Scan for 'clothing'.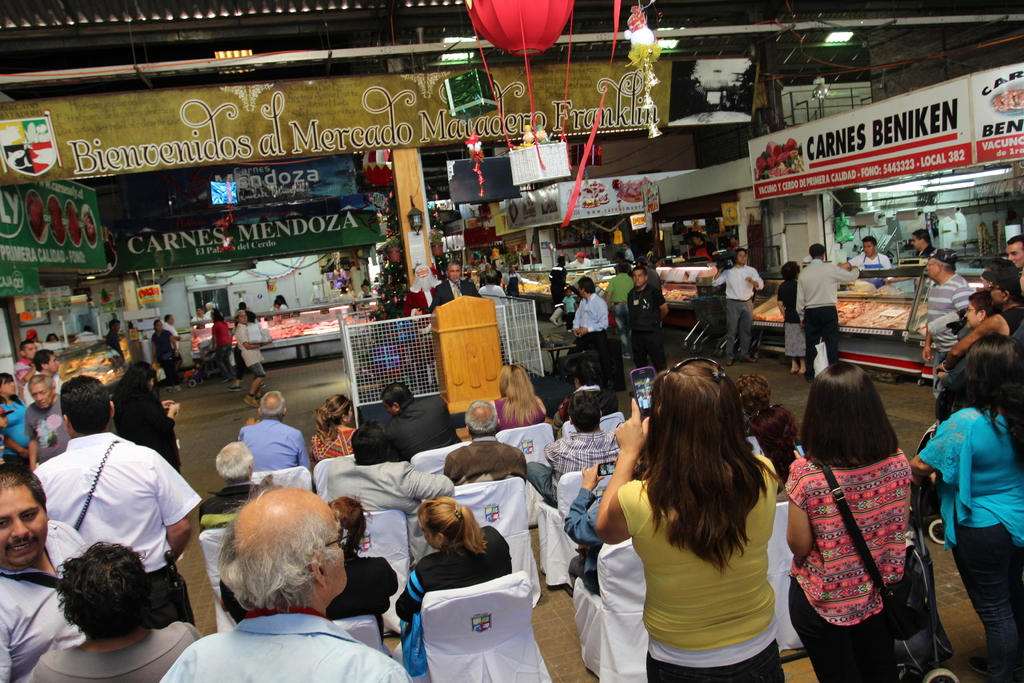
Scan result: x1=401, y1=274, x2=442, y2=320.
